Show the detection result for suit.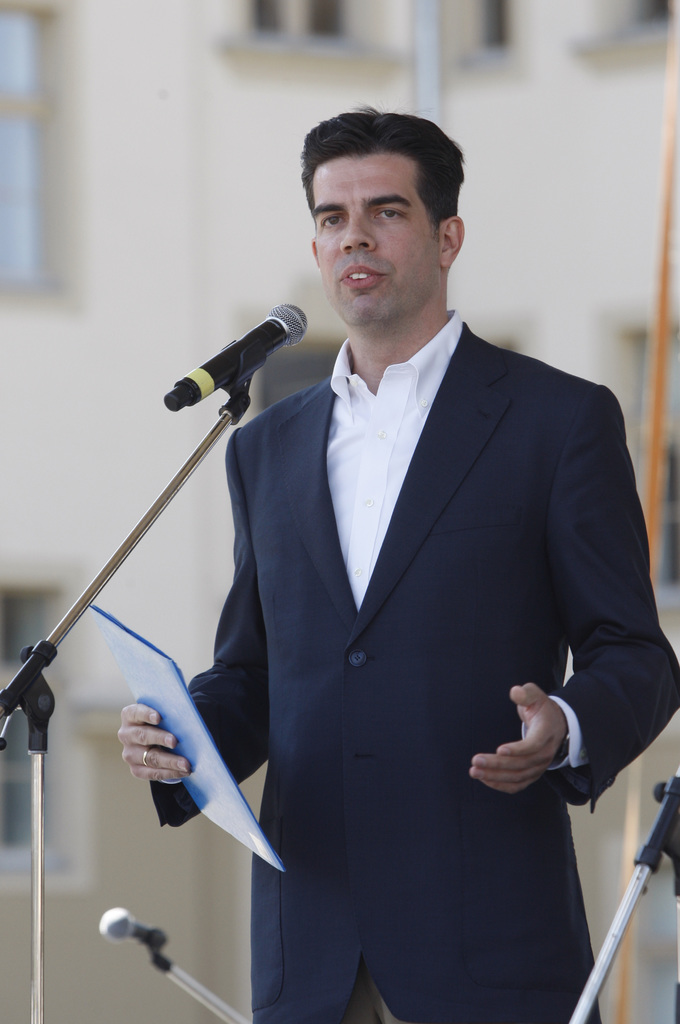
rect(148, 323, 679, 1023).
